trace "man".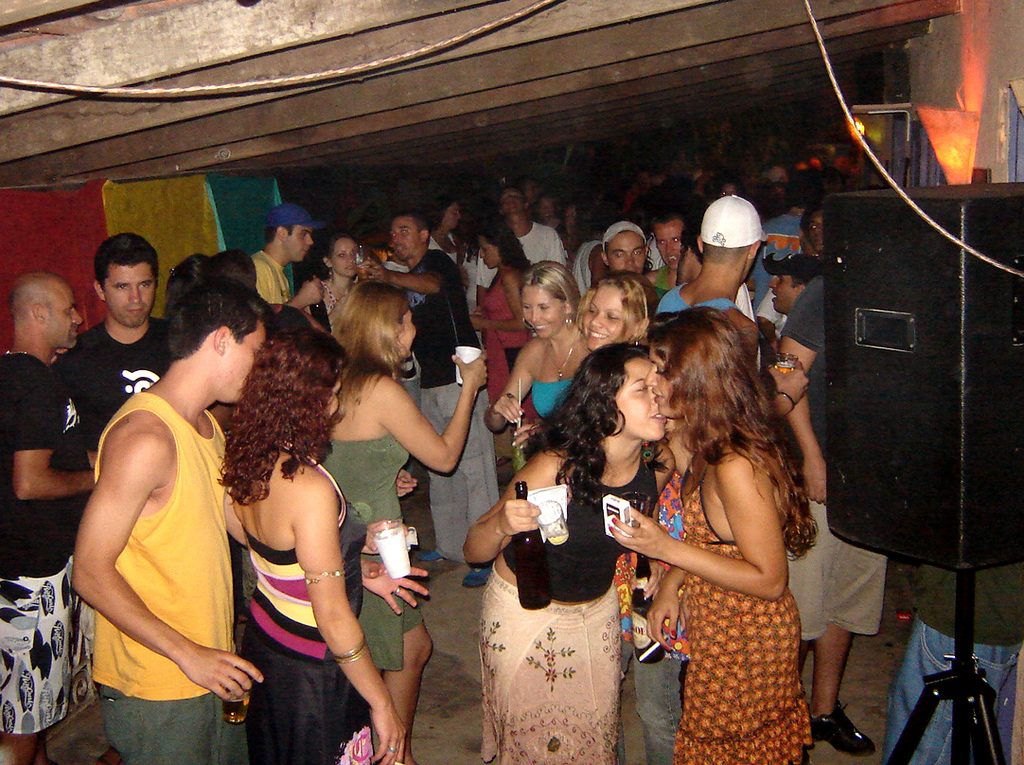
Traced to {"left": 653, "top": 195, "right": 805, "bottom": 422}.
